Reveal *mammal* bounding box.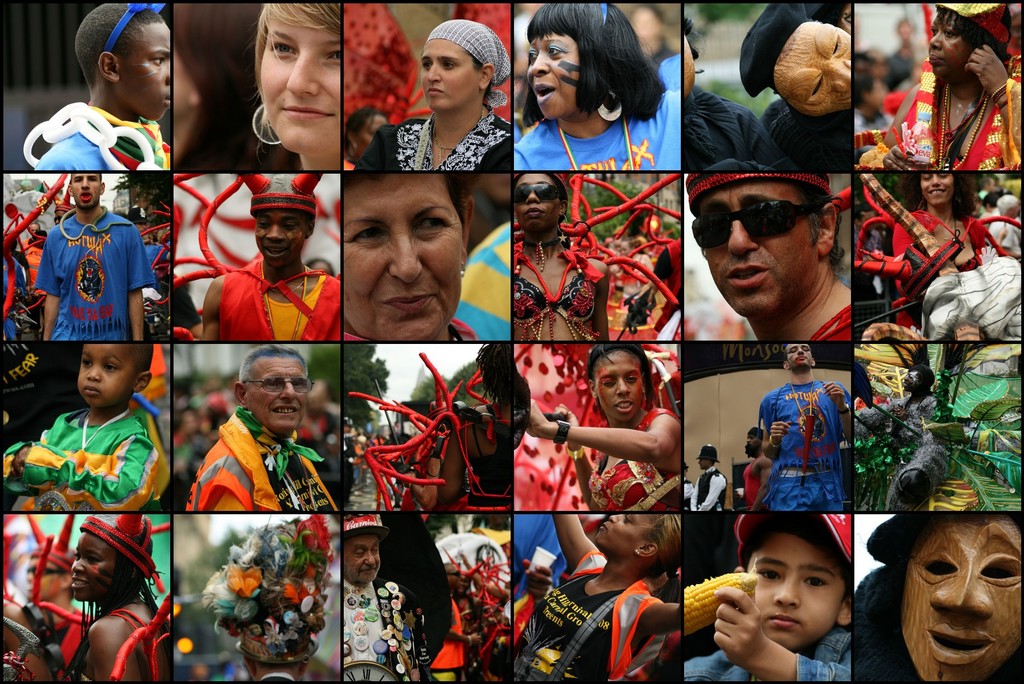
Revealed: 203:507:334:680.
